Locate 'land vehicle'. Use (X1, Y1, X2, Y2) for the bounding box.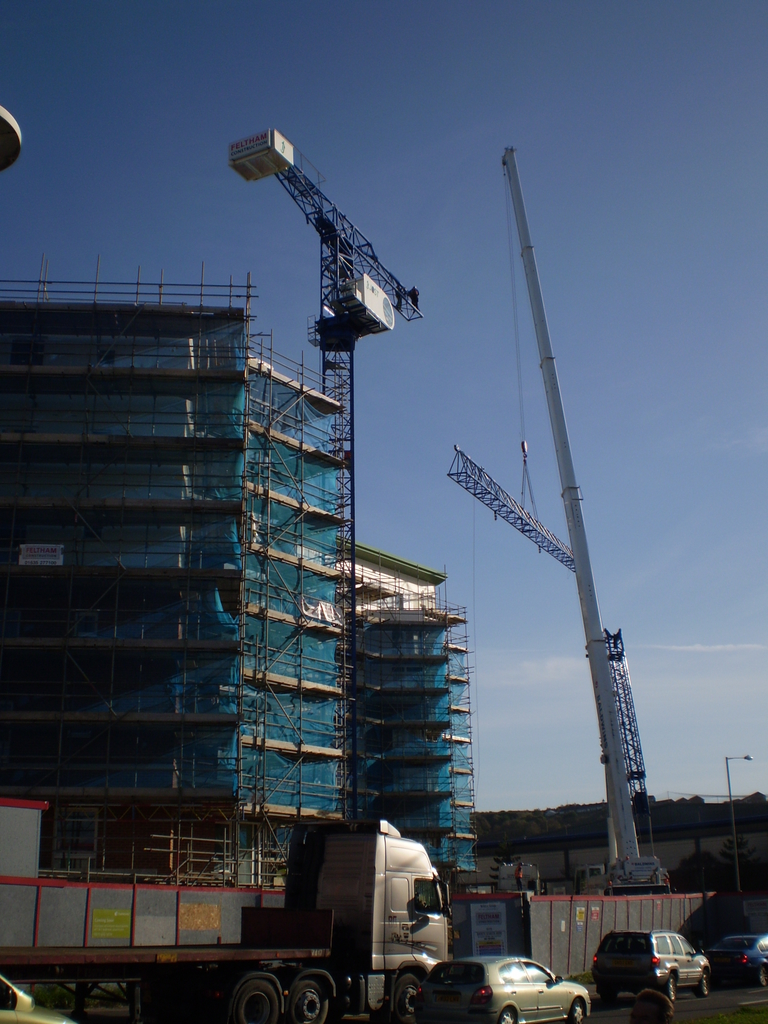
(0, 815, 449, 1023).
